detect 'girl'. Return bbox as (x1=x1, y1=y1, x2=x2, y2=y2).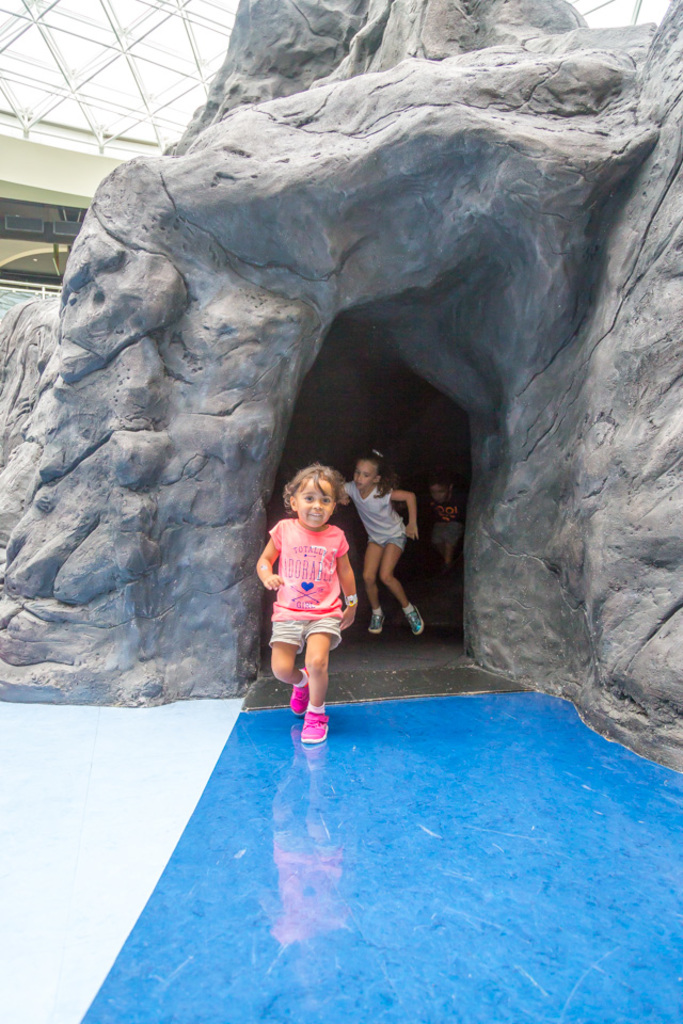
(x1=257, y1=463, x2=359, y2=745).
